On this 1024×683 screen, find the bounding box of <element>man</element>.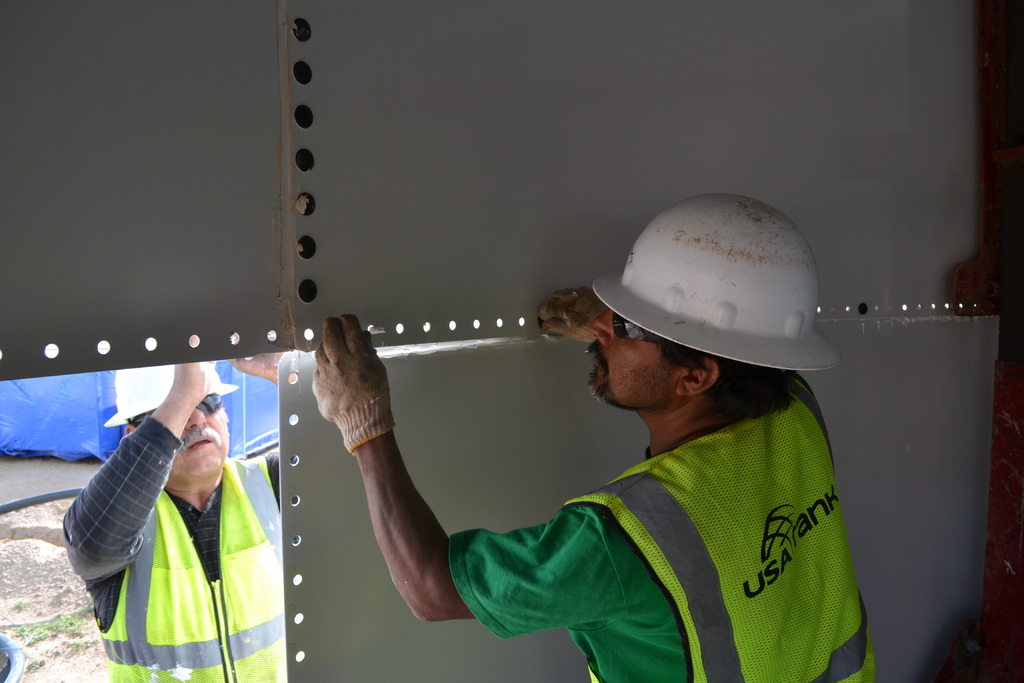
Bounding box: [left=330, top=218, right=879, bottom=671].
